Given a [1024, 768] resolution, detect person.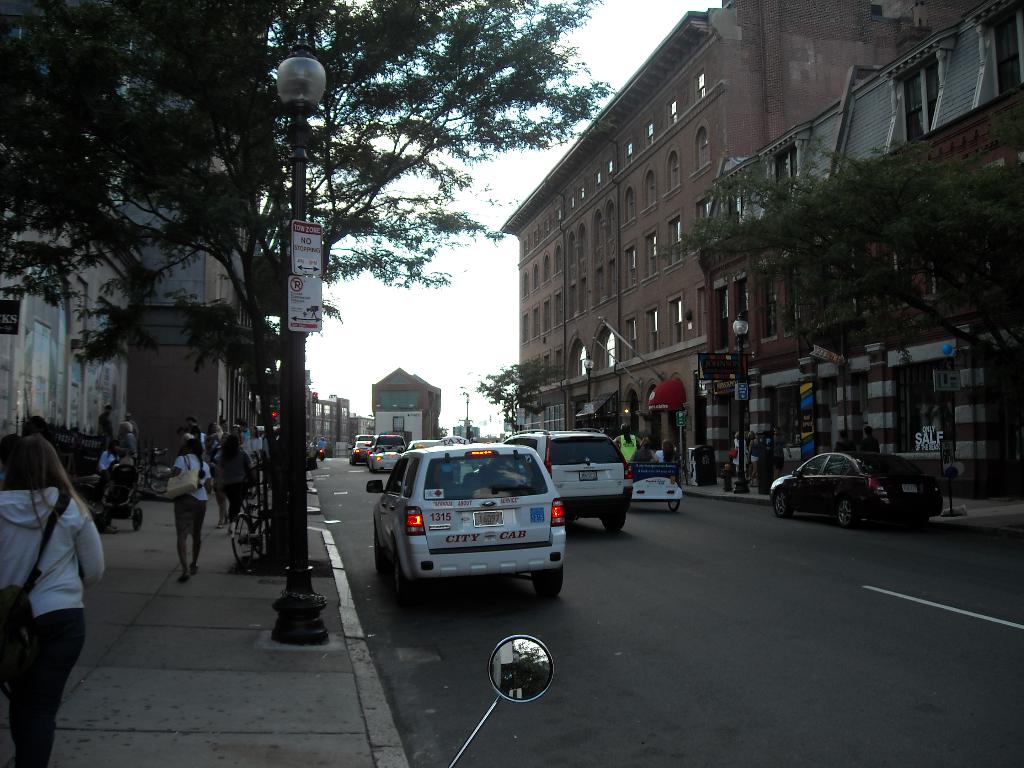
crop(175, 436, 211, 581).
